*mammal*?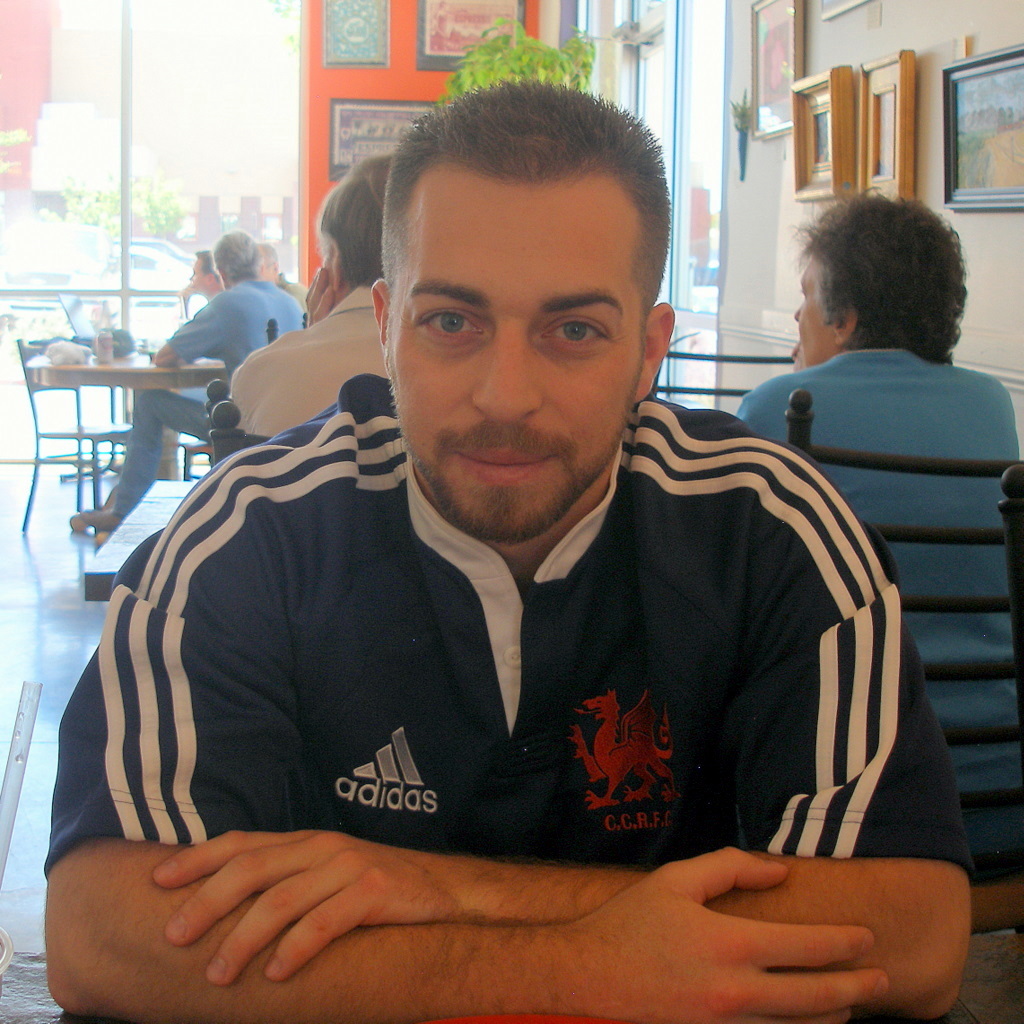
(743,175,1019,1023)
